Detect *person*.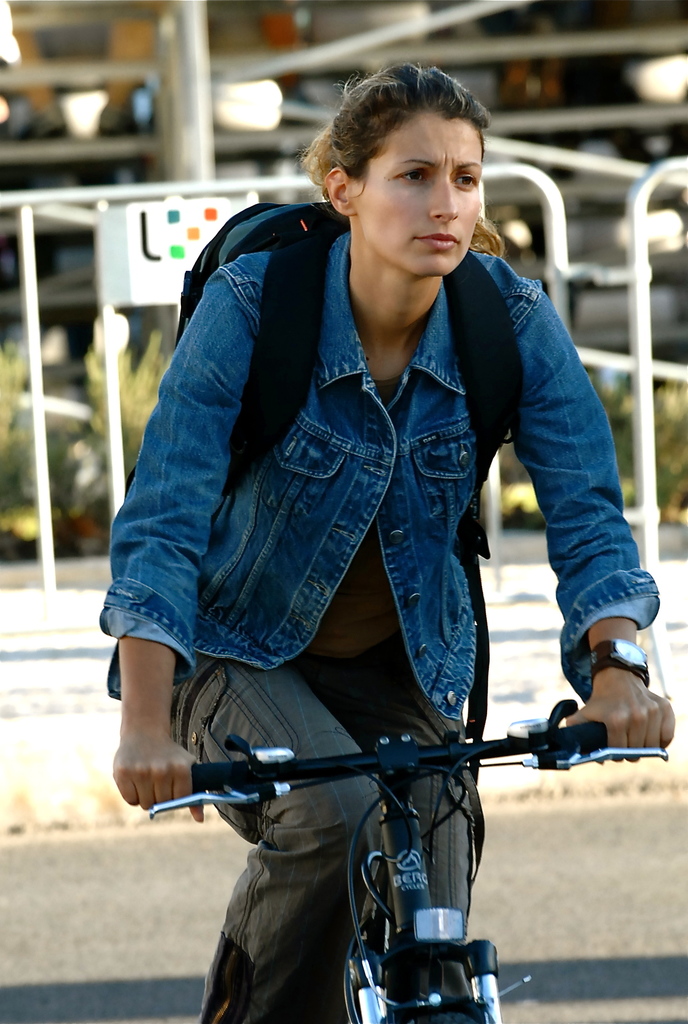
Detected at BBox(111, 70, 626, 1022).
